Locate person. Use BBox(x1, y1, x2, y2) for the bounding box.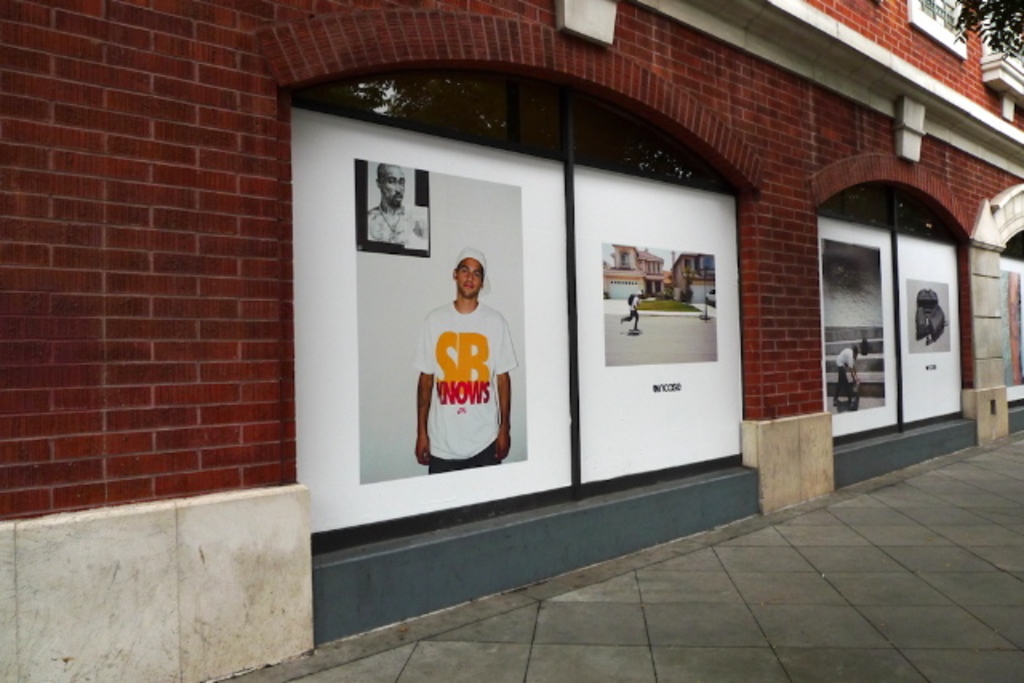
BBox(416, 245, 525, 480).
